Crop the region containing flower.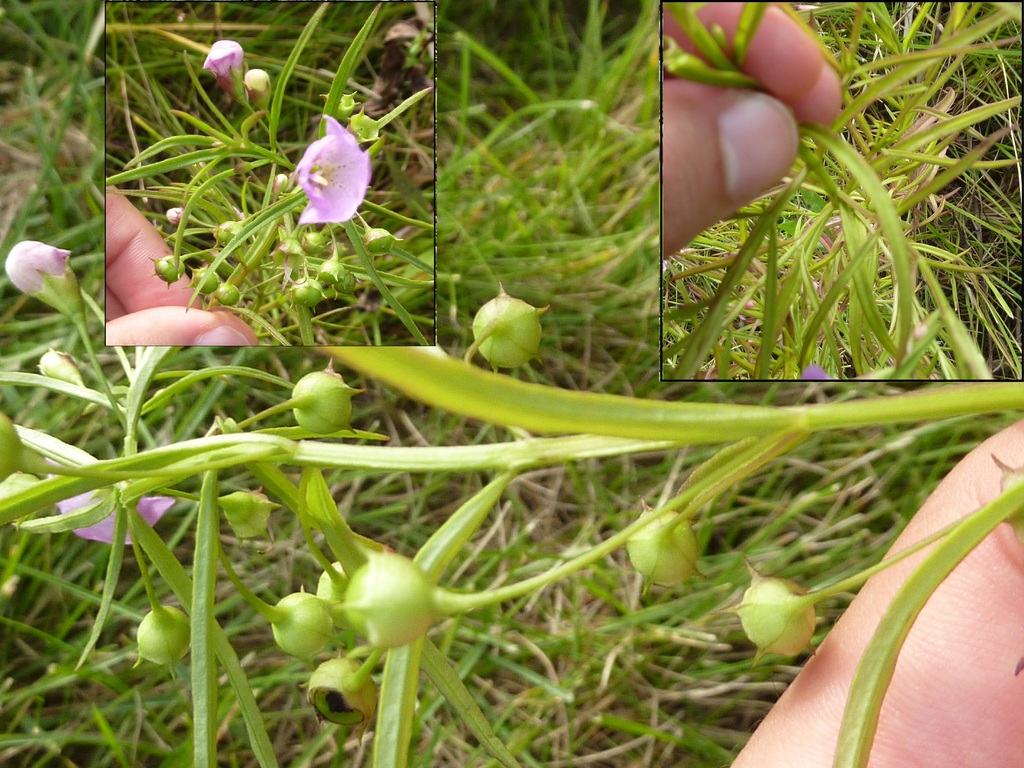
Crop region: [left=283, top=111, right=371, bottom=232].
